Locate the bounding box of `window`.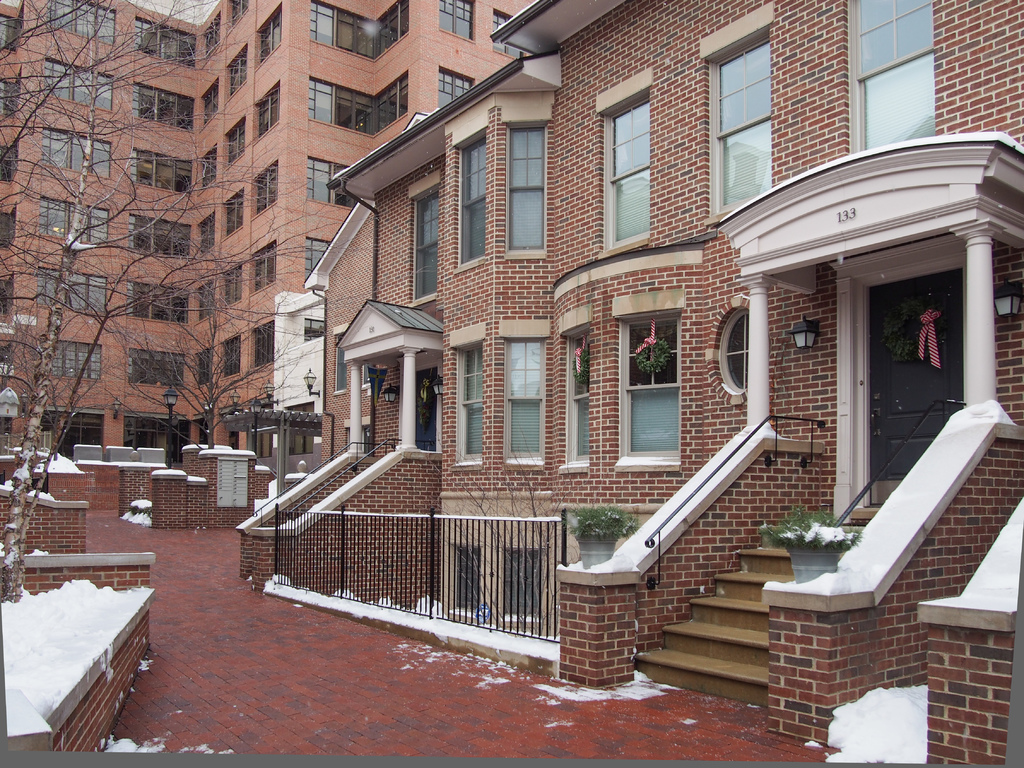
Bounding box: locate(132, 146, 191, 195).
